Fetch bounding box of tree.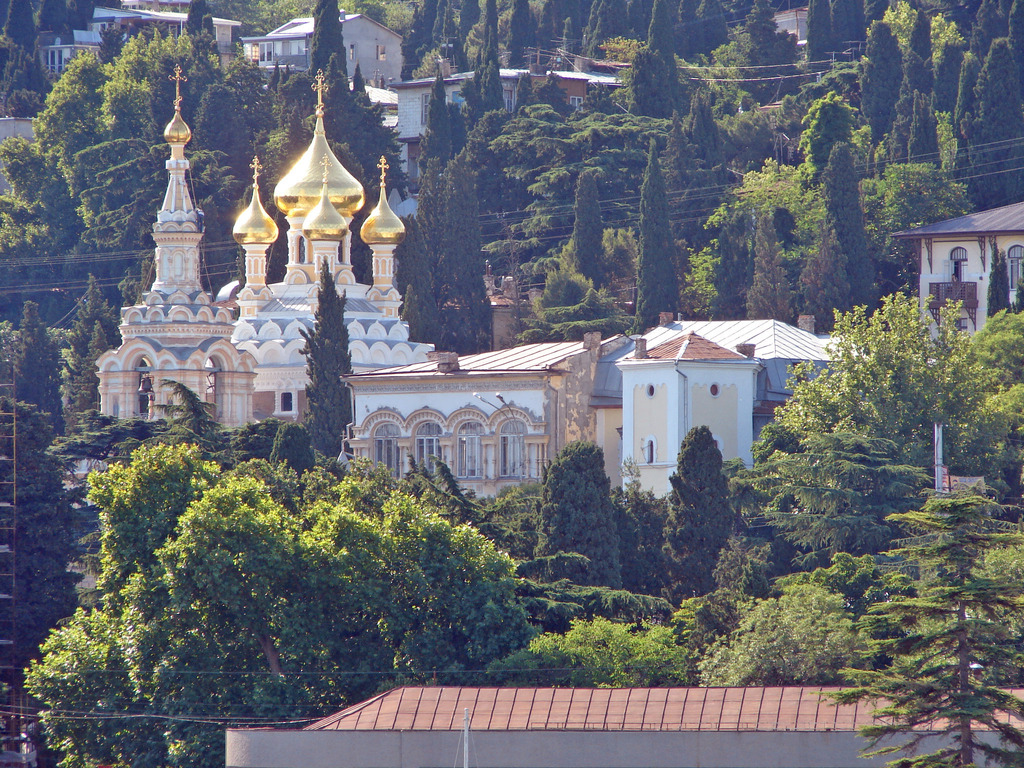
Bbox: 420, 63, 454, 179.
